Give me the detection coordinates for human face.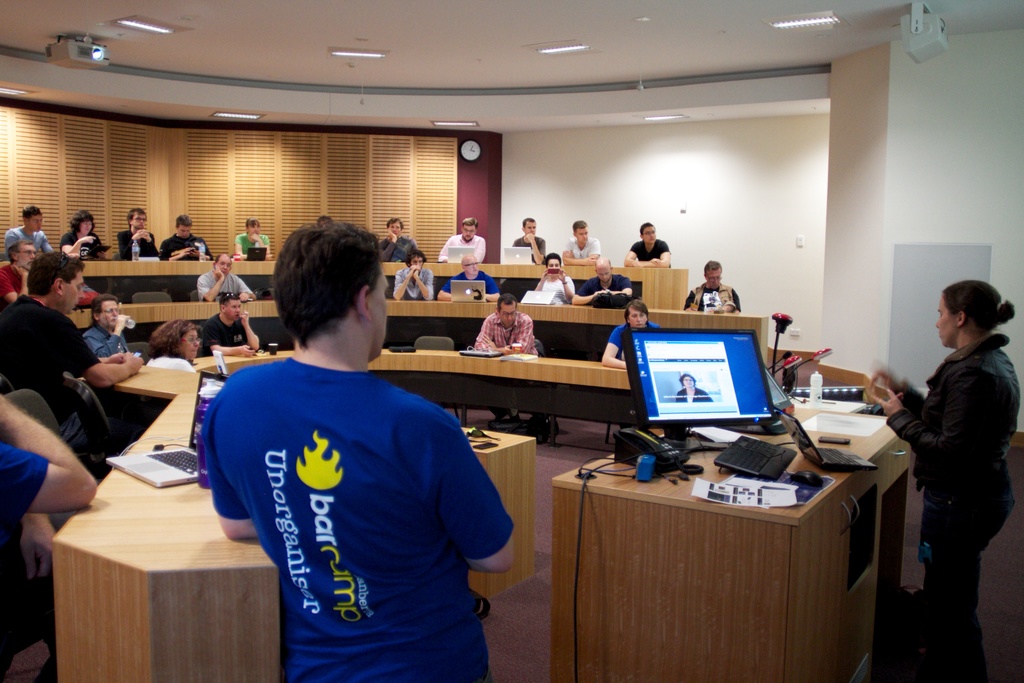
x1=626 y1=308 x2=644 y2=329.
